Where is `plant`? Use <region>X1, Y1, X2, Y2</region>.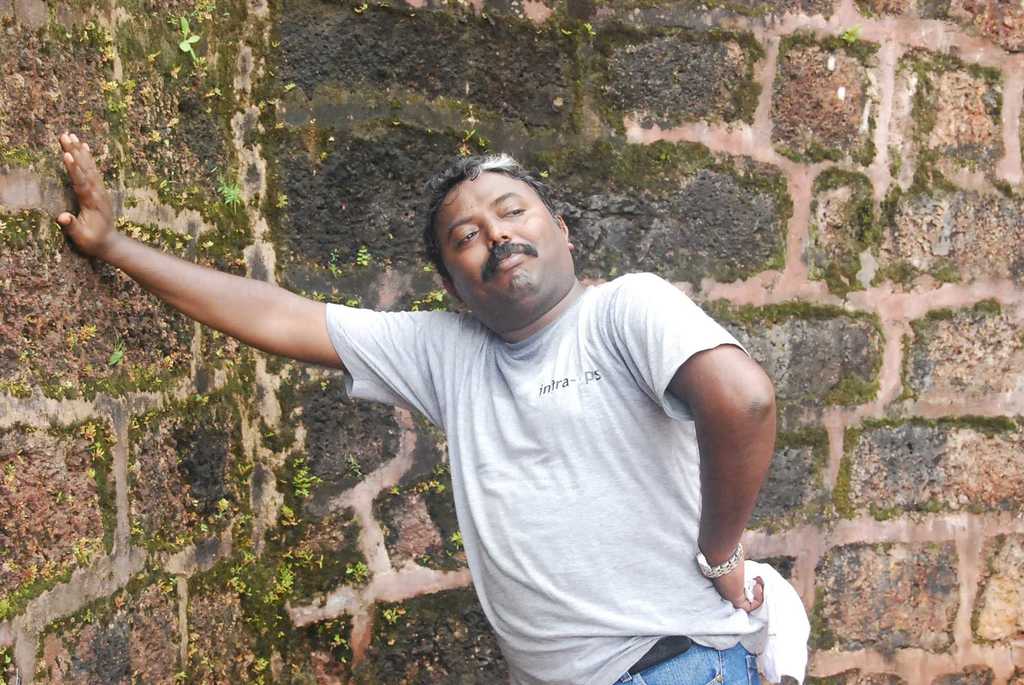
<region>160, 353, 175, 370</region>.
